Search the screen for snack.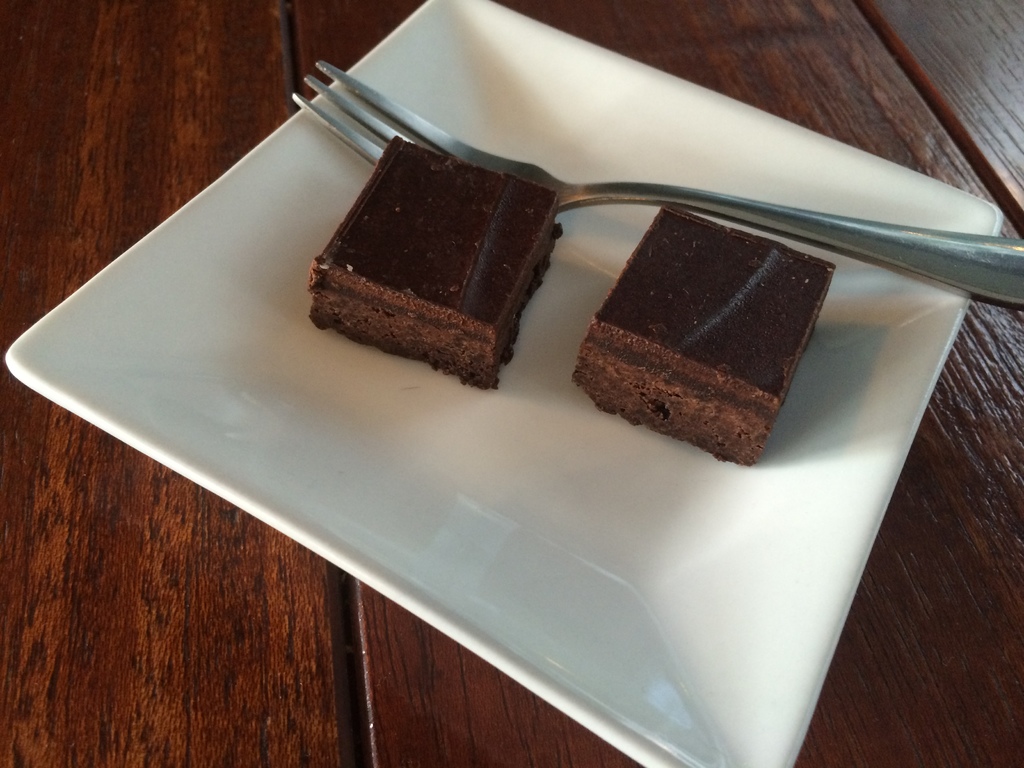
Found at 572/203/836/463.
